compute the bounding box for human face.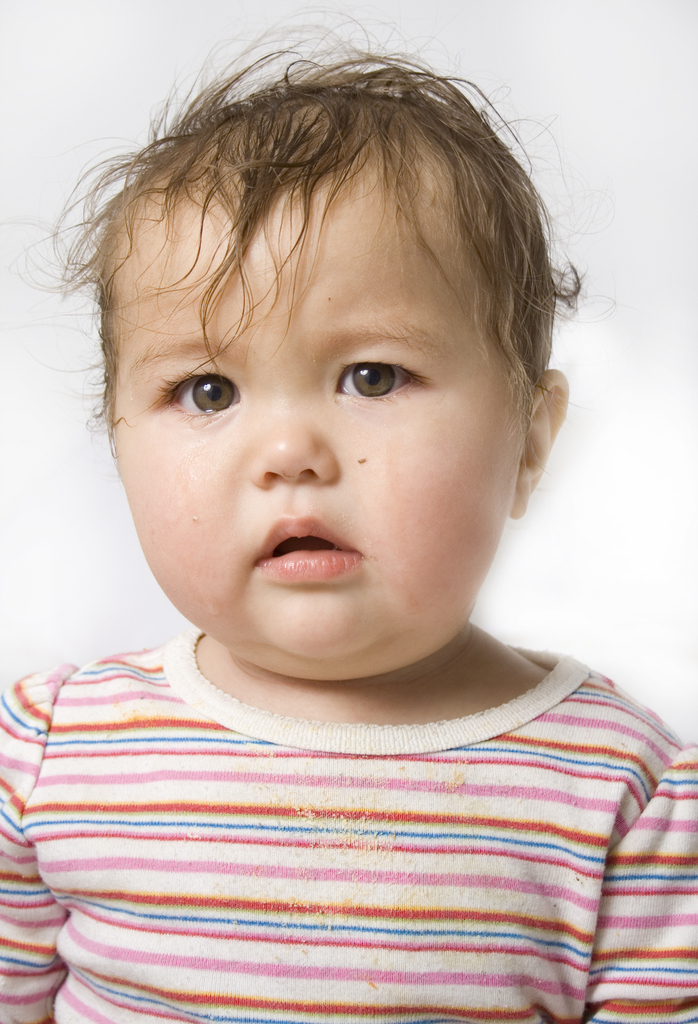
{"x1": 113, "y1": 172, "x2": 521, "y2": 672}.
